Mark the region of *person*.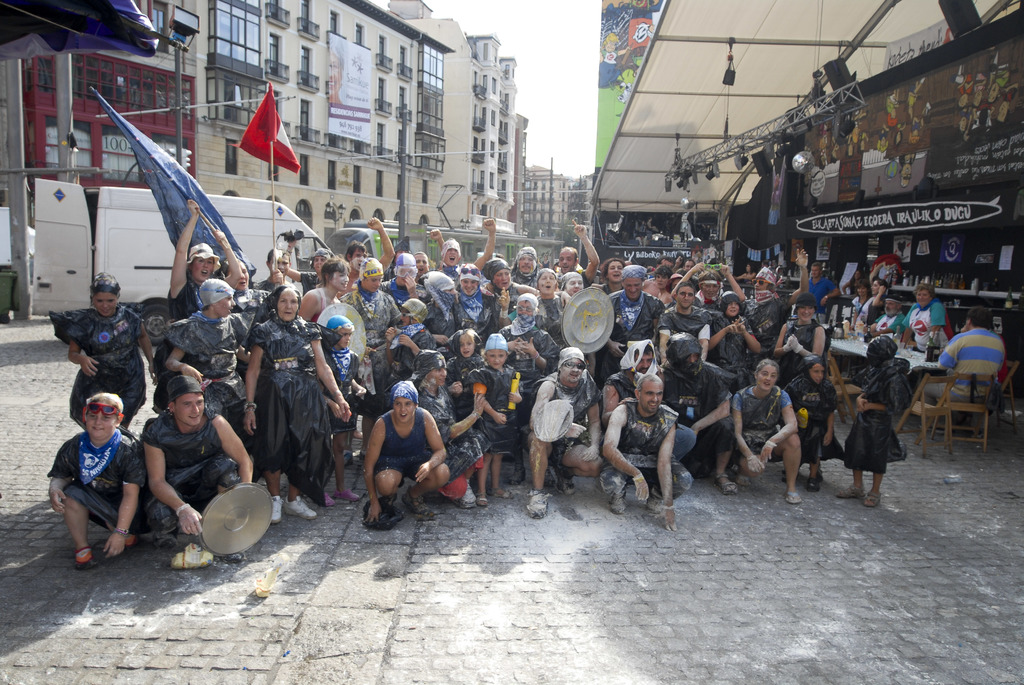
Region: x1=853 y1=281 x2=894 y2=330.
